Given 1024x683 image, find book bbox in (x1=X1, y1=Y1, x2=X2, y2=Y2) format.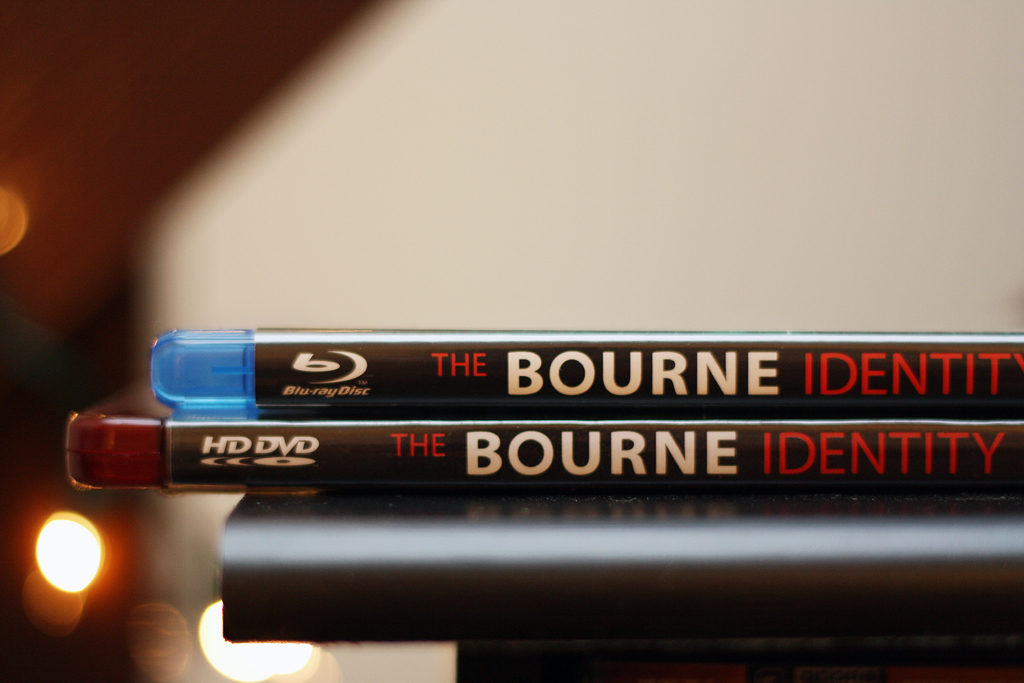
(x1=214, y1=500, x2=1023, y2=649).
